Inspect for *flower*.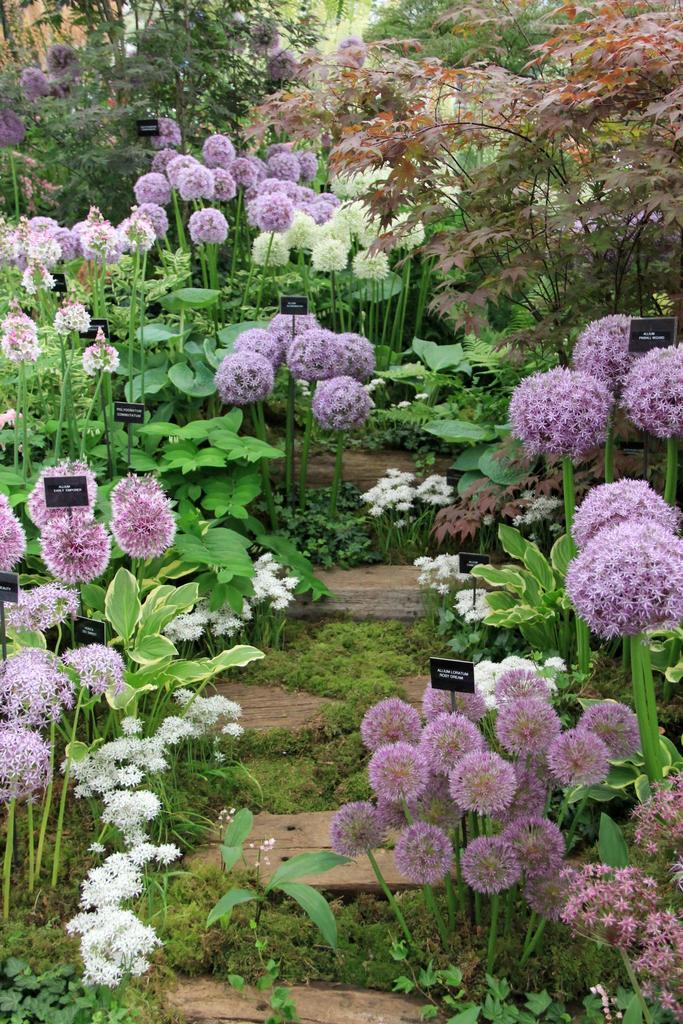
Inspection: {"x1": 572, "y1": 469, "x2": 682, "y2": 532}.
